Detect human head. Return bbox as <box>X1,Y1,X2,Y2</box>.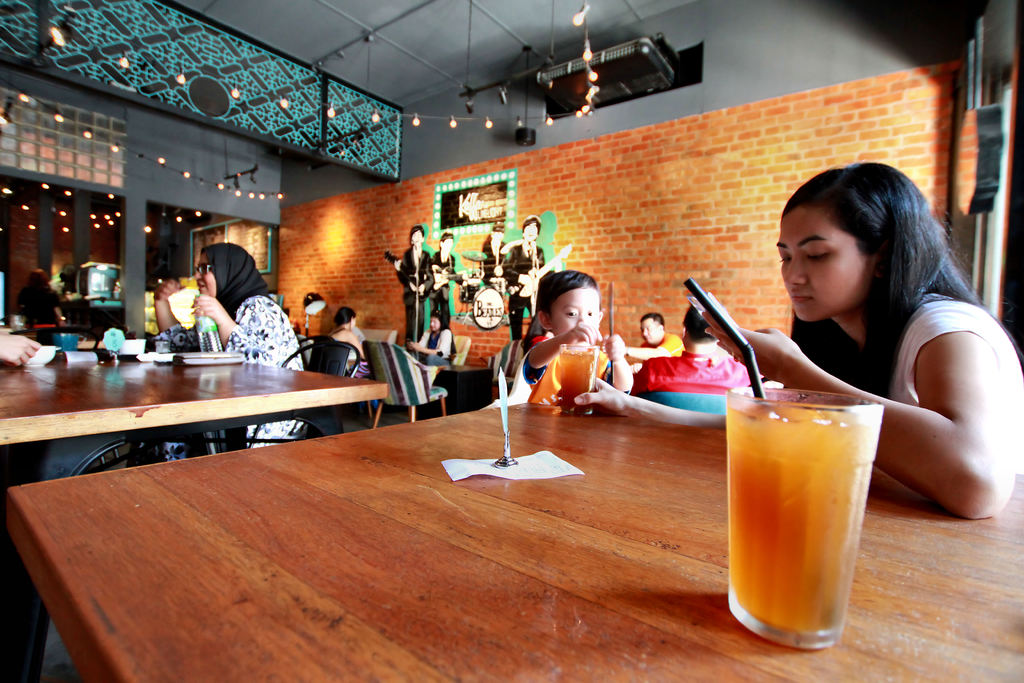
<box>409,225,427,250</box>.
